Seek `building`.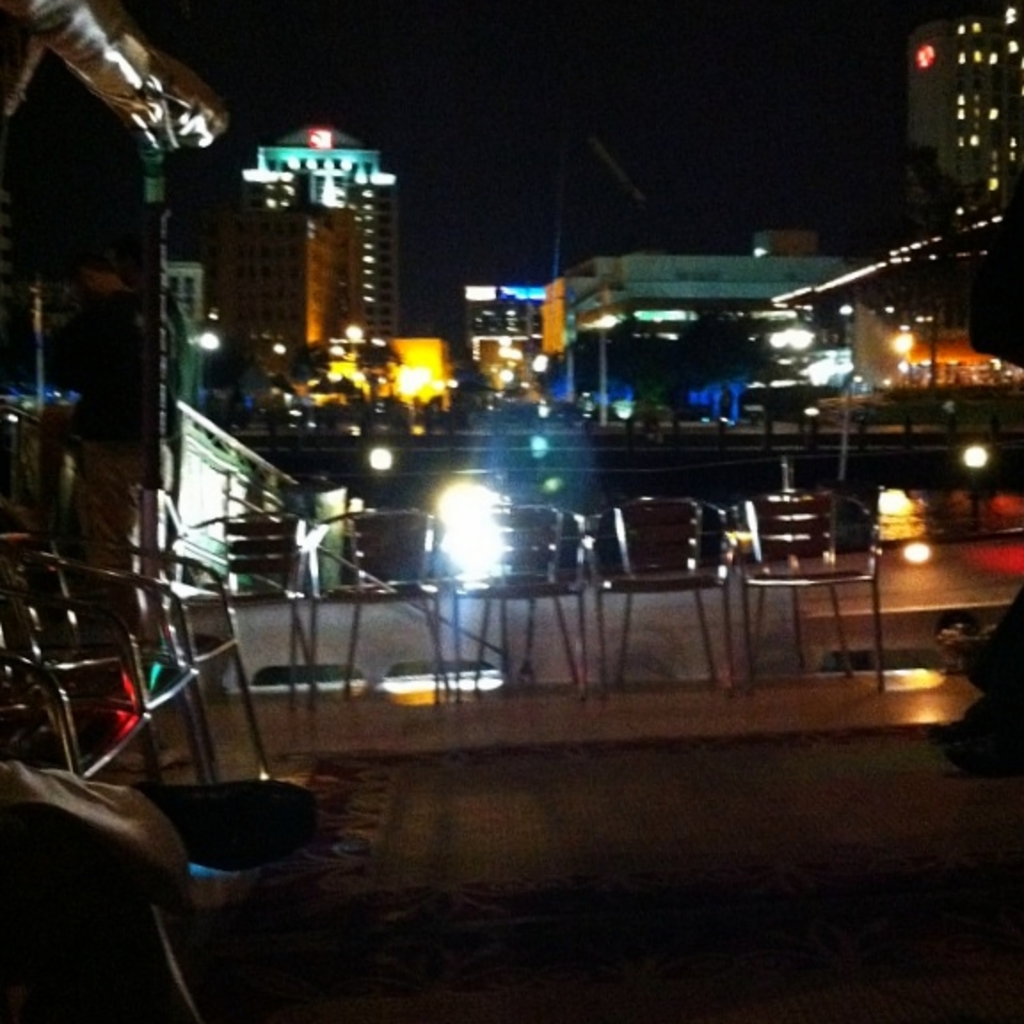
bbox(208, 123, 409, 404).
